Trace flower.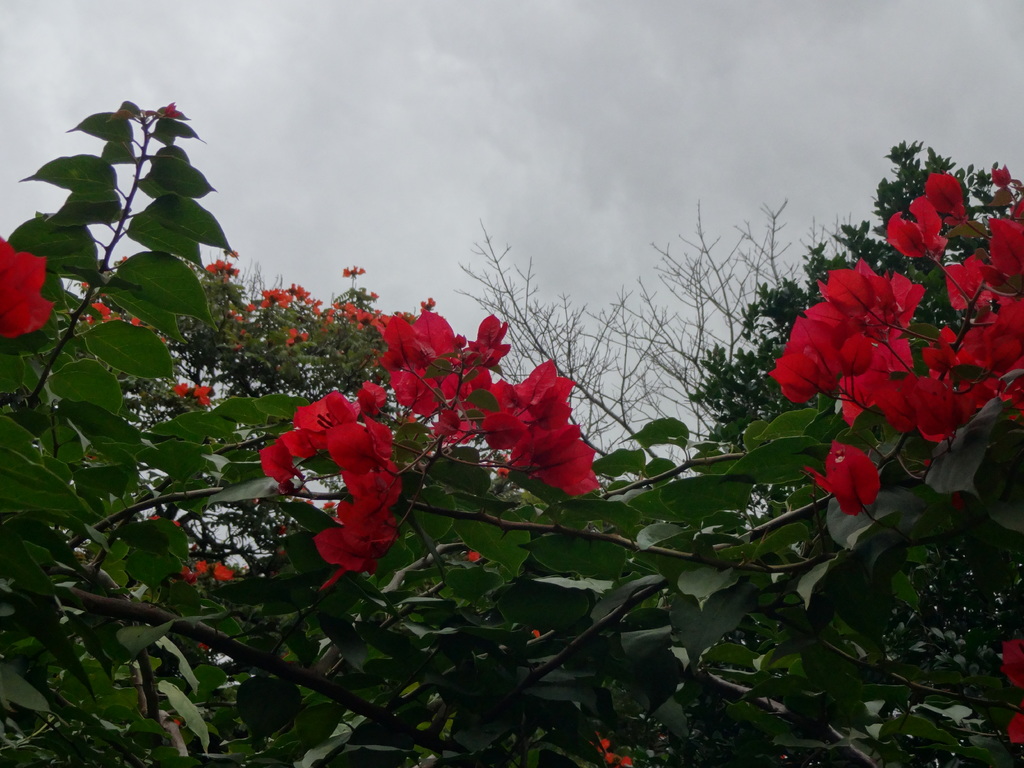
Traced to bbox(0, 230, 54, 339).
